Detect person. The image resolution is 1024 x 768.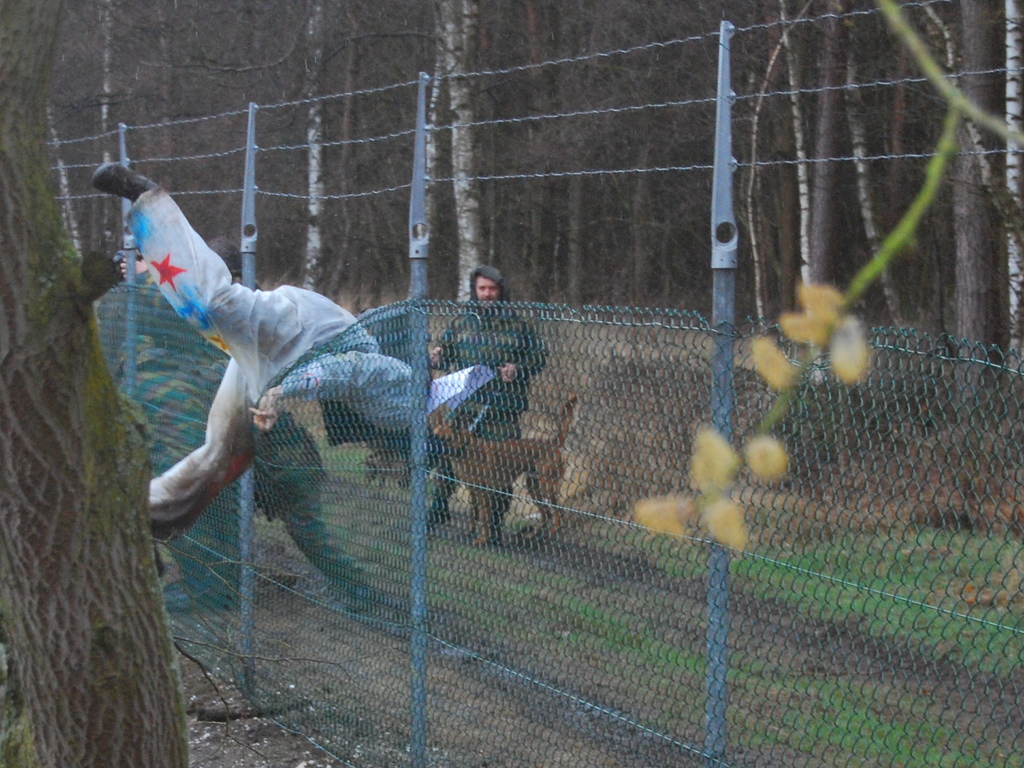
[90,163,513,544].
